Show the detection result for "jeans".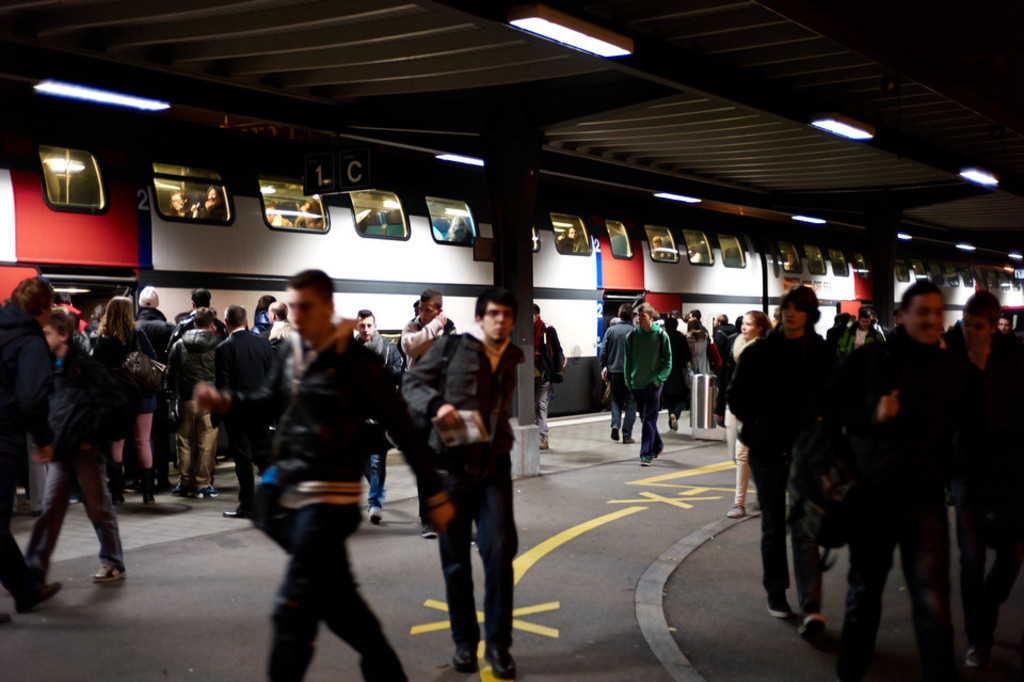
270:481:396:681.
